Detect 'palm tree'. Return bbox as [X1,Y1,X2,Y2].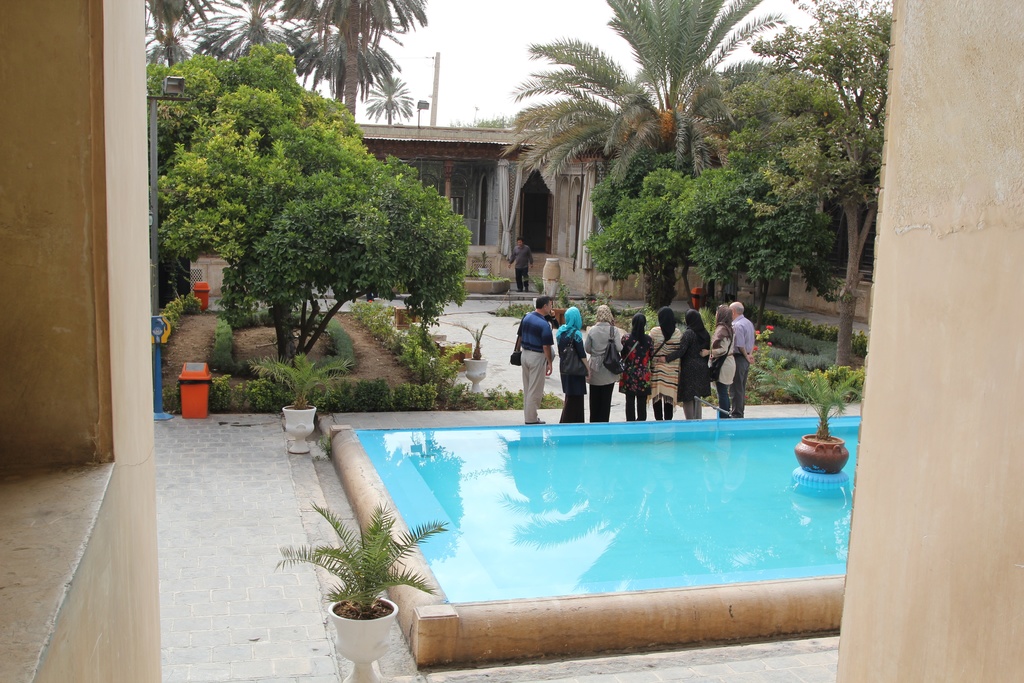
[227,0,408,140].
